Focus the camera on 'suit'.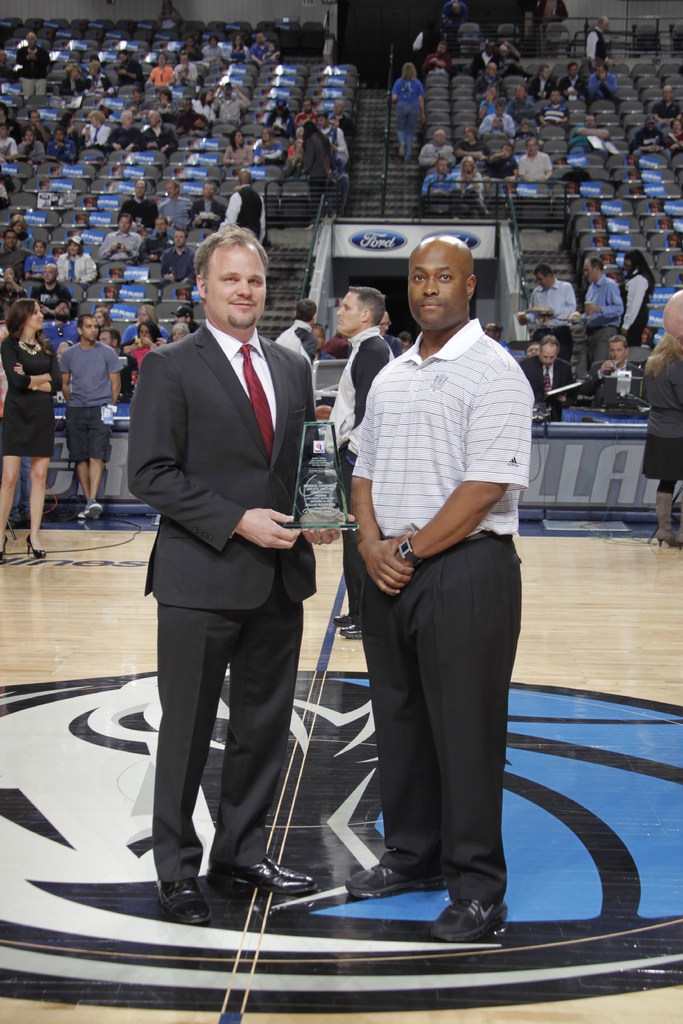
Focus region: <bbox>516, 355, 575, 418</bbox>.
